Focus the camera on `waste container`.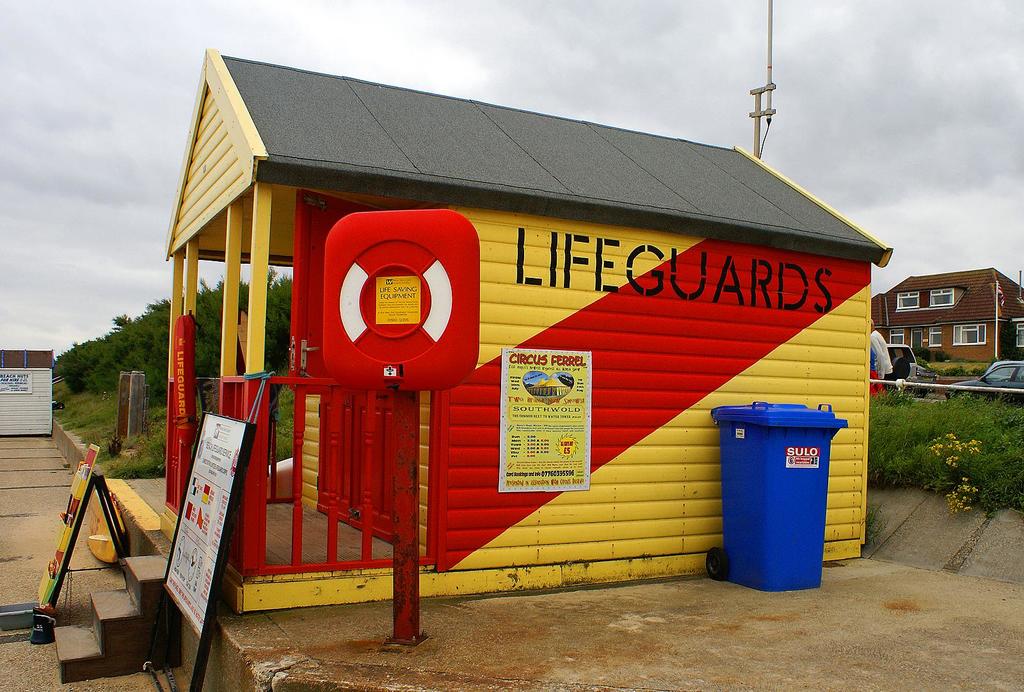
Focus region: [713, 394, 852, 588].
